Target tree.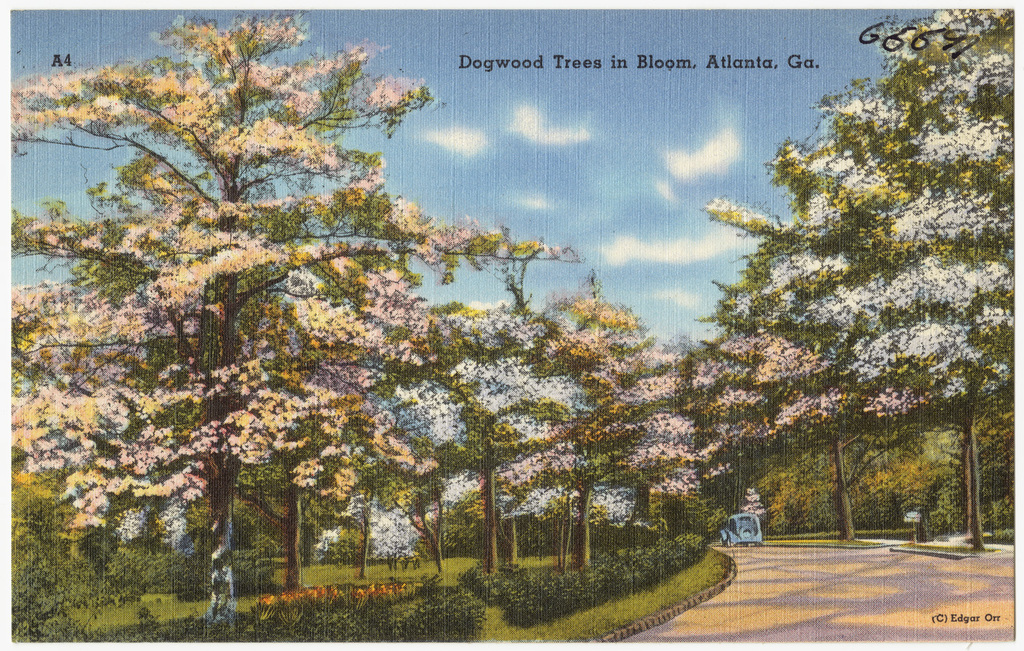
Target region: Rect(383, 415, 456, 567).
